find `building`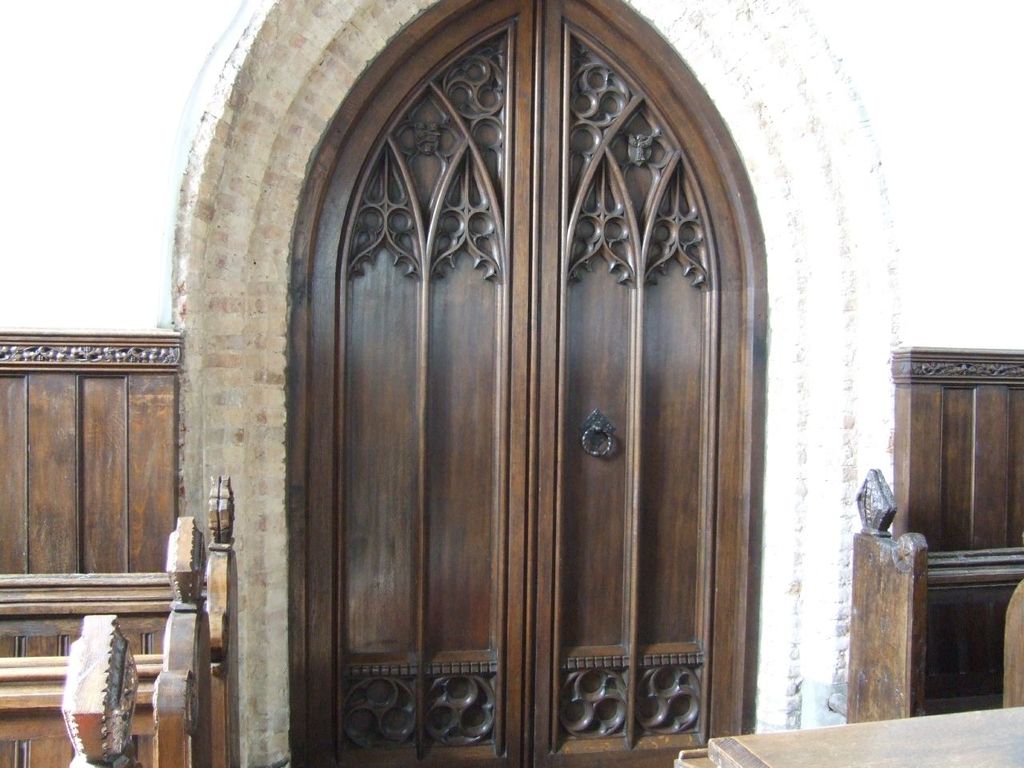
0,0,1023,767
